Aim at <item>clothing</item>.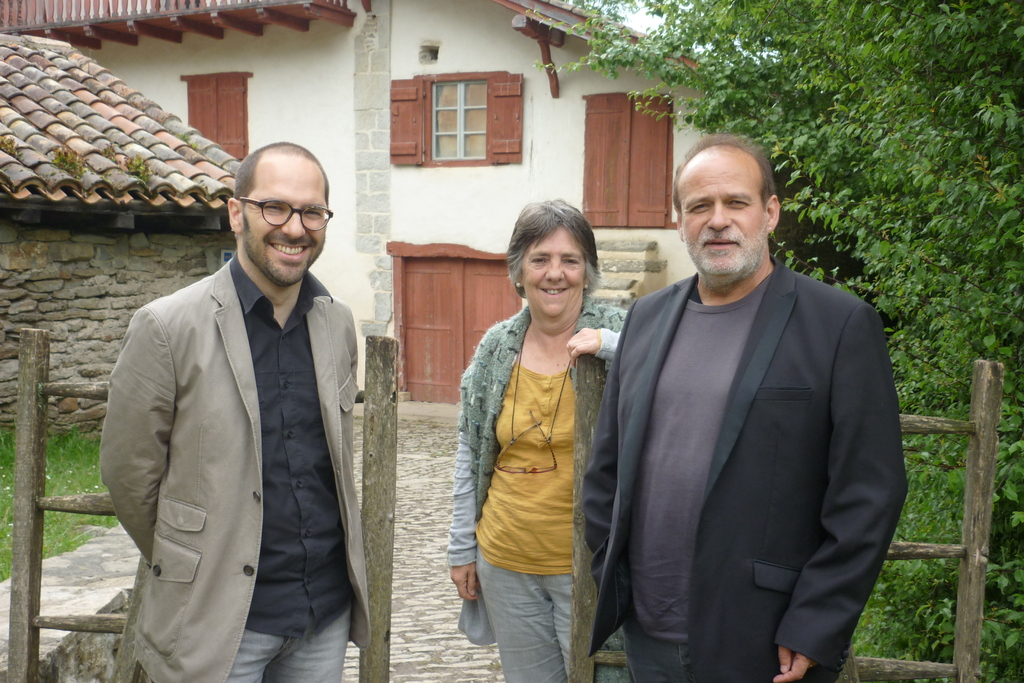
Aimed at [x1=442, y1=303, x2=636, y2=682].
